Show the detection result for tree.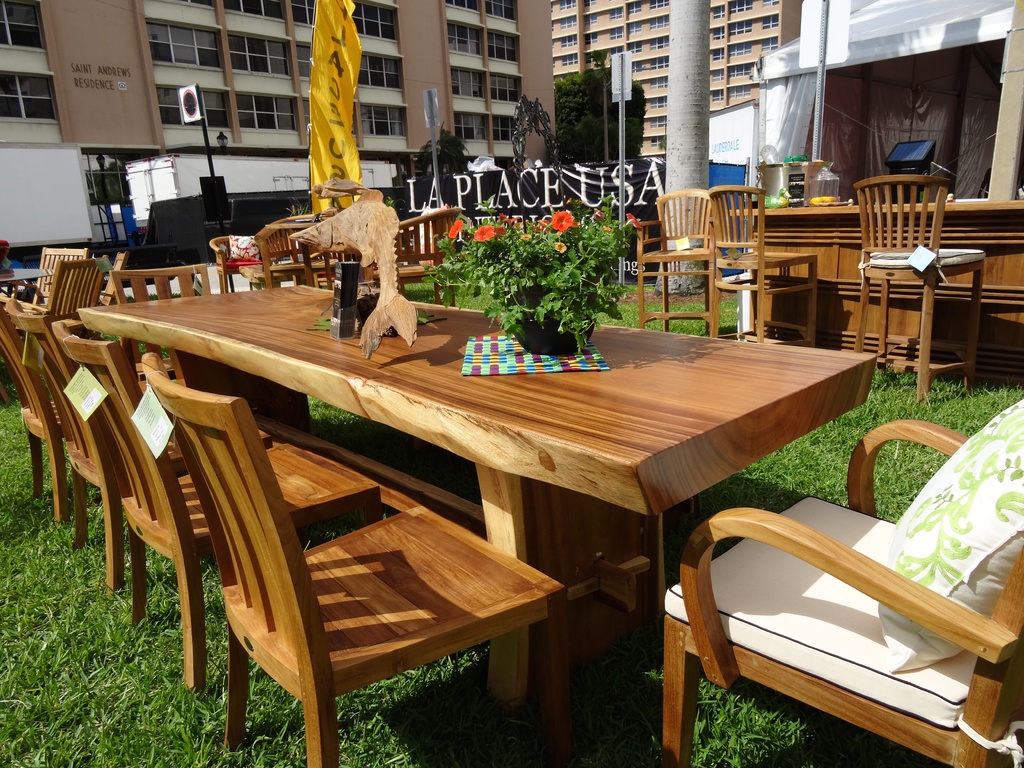
410,124,472,175.
